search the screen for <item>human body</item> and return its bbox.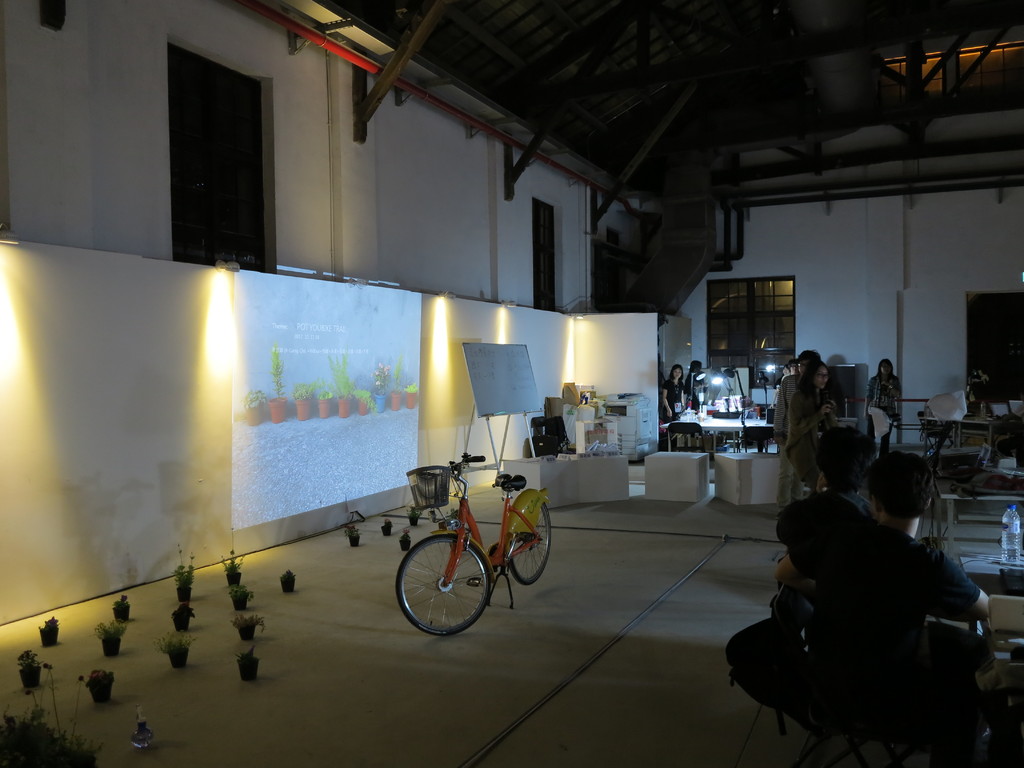
Found: (806,450,1005,755).
